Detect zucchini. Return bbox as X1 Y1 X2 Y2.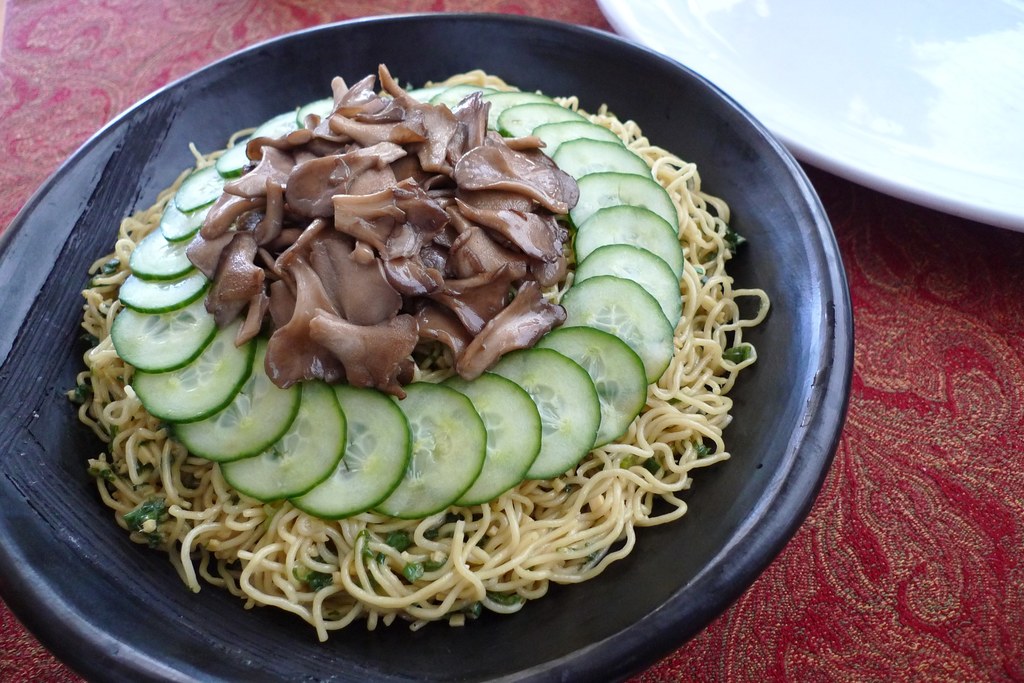
111 282 224 370.
